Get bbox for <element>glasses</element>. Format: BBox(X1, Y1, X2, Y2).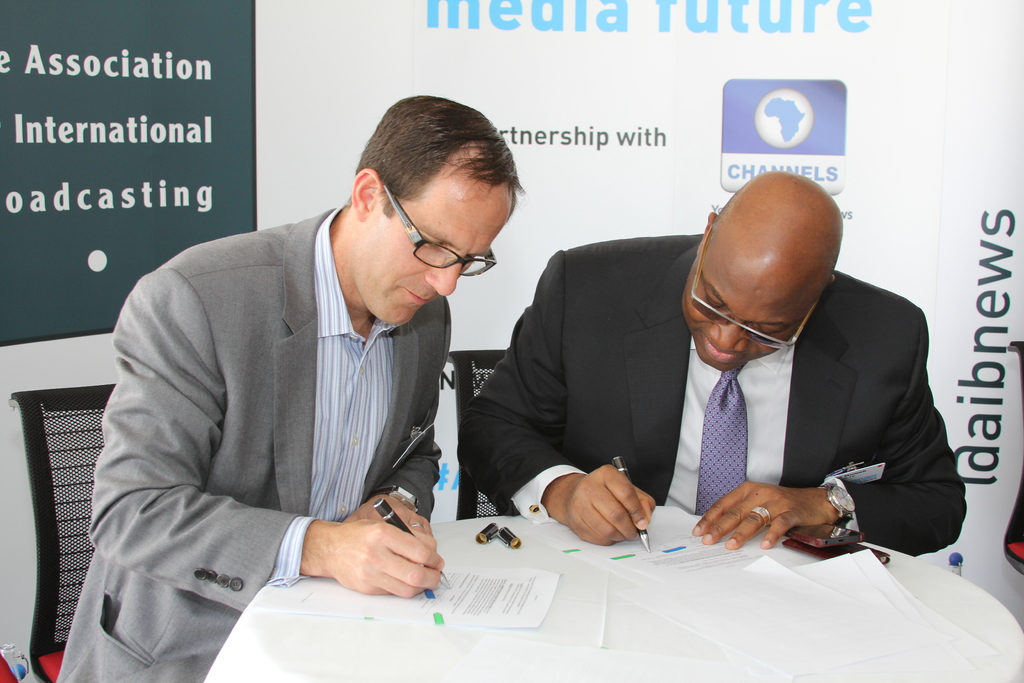
BBox(684, 235, 824, 352).
